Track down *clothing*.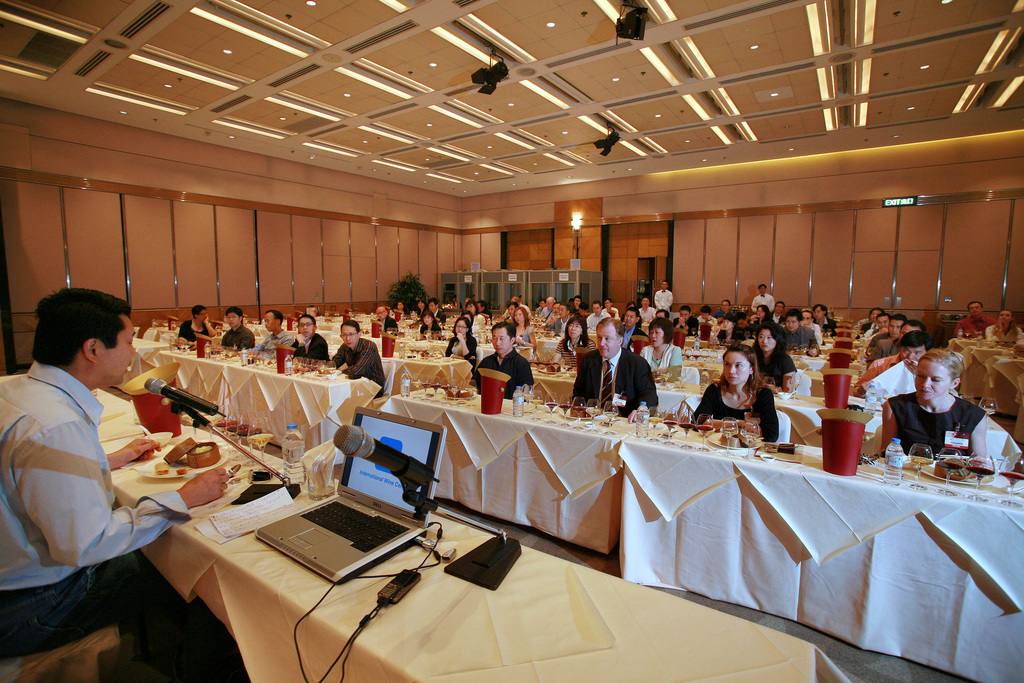
Tracked to {"x1": 775, "y1": 323, "x2": 815, "y2": 350}.
